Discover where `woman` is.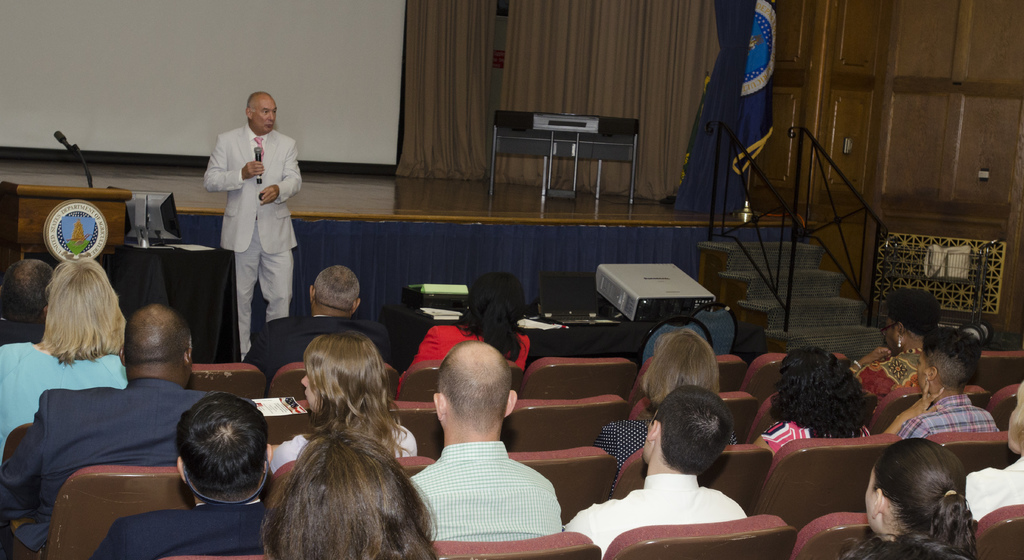
Discovered at rect(879, 324, 1002, 446).
